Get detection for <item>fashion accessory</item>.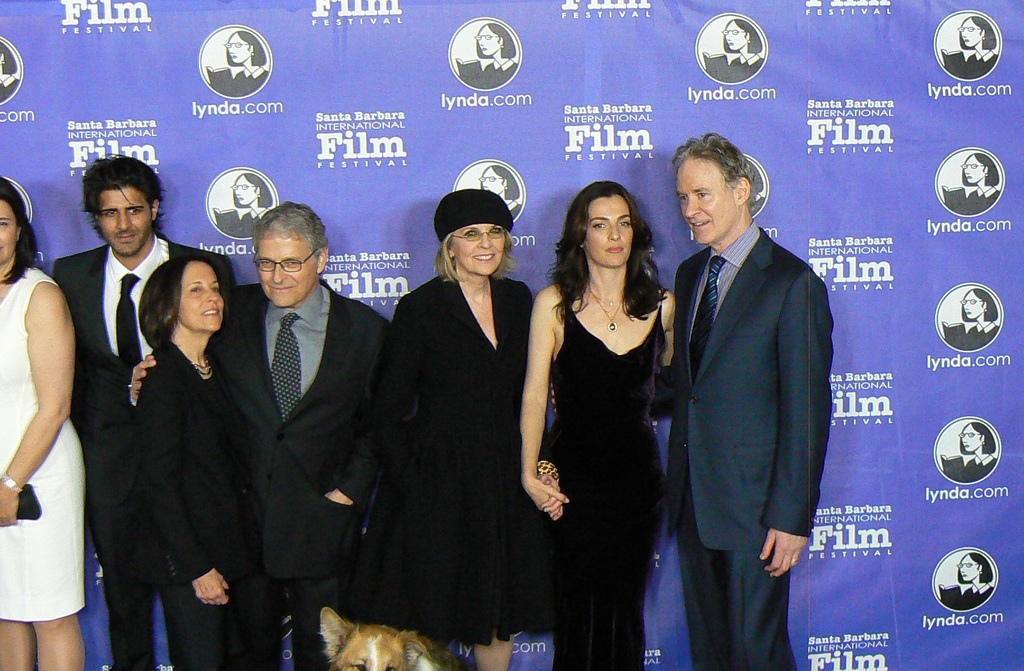
Detection: select_region(0, 283, 9, 303).
